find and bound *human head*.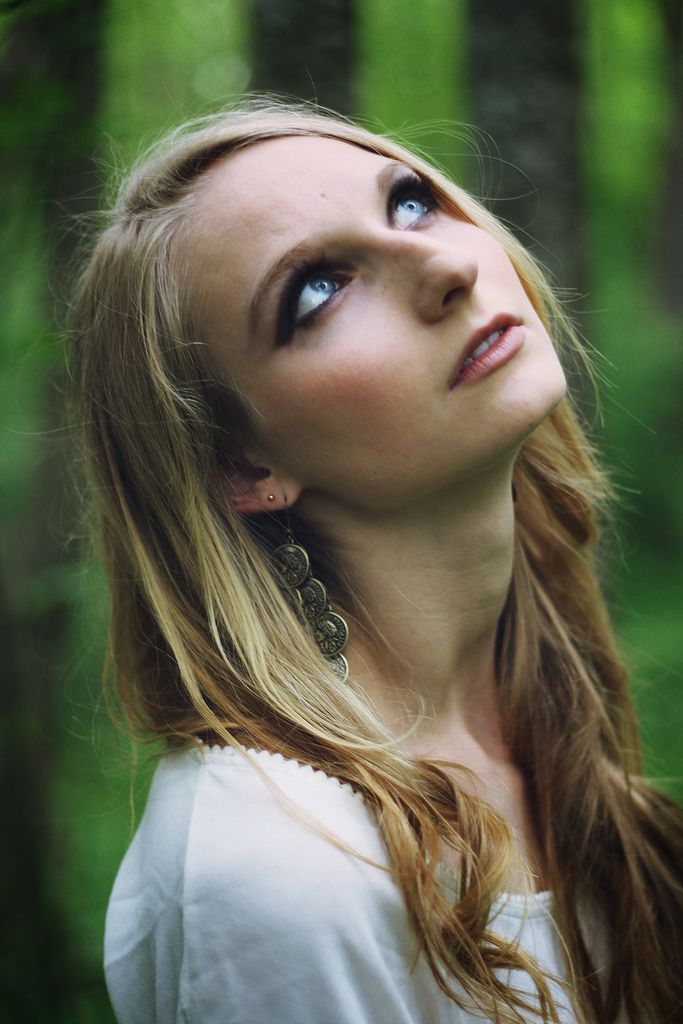
Bound: select_region(169, 105, 566, 529).
